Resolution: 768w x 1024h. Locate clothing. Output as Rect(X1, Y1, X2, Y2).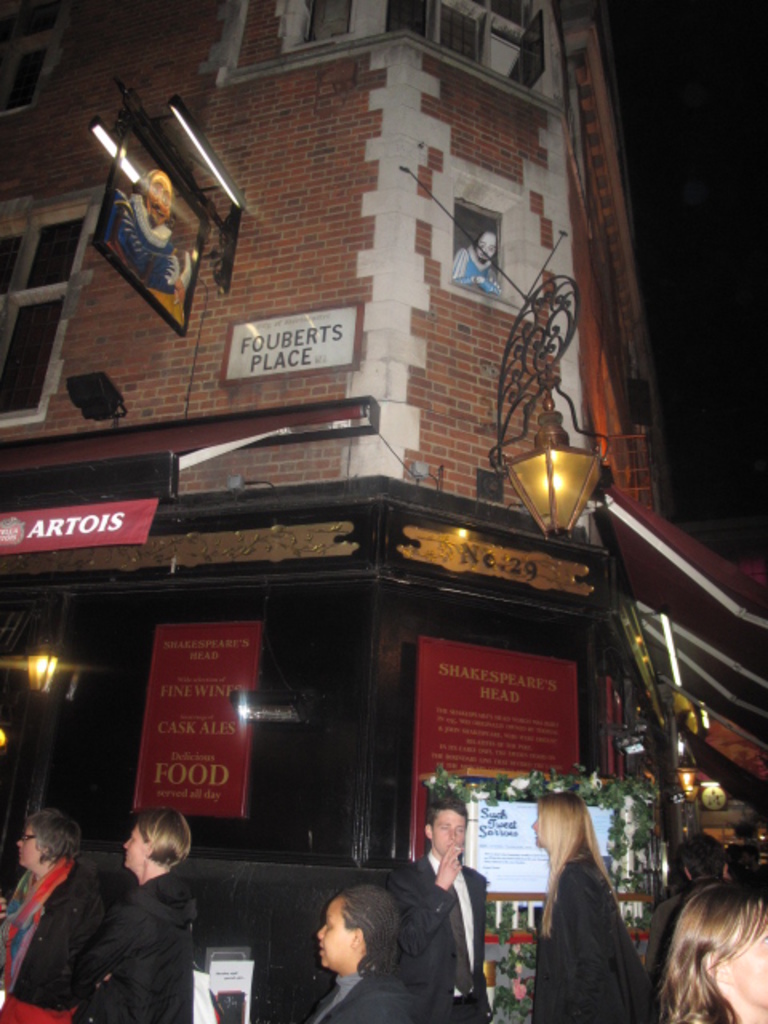
Rect(397, 864, 502, 1021).
